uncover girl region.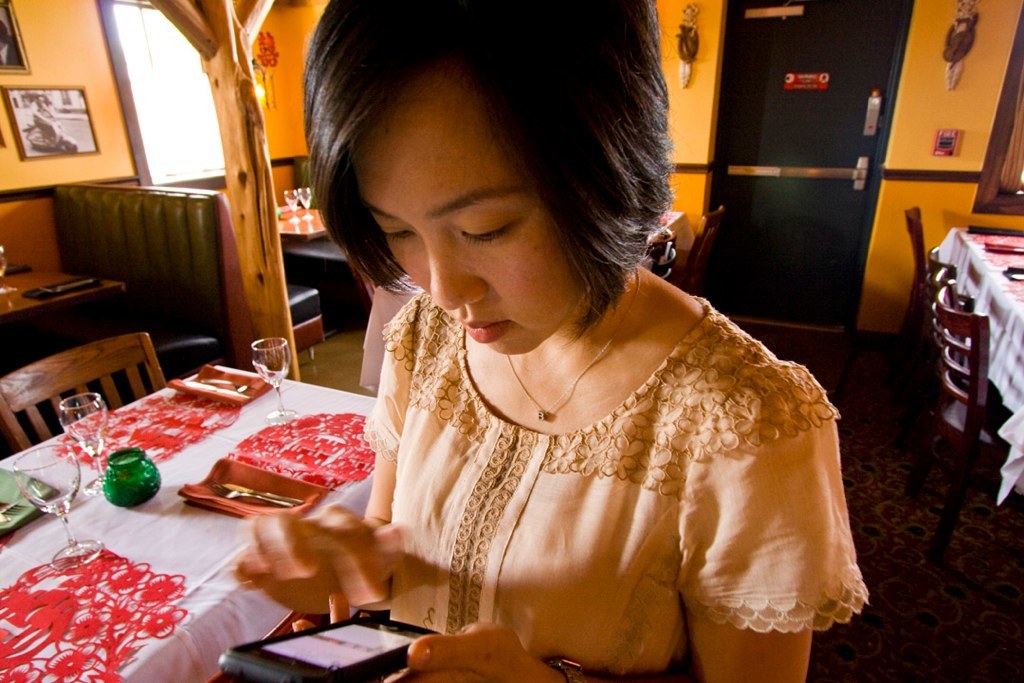
Uncovered: left=227, top=0, right=875, bottom=682.
